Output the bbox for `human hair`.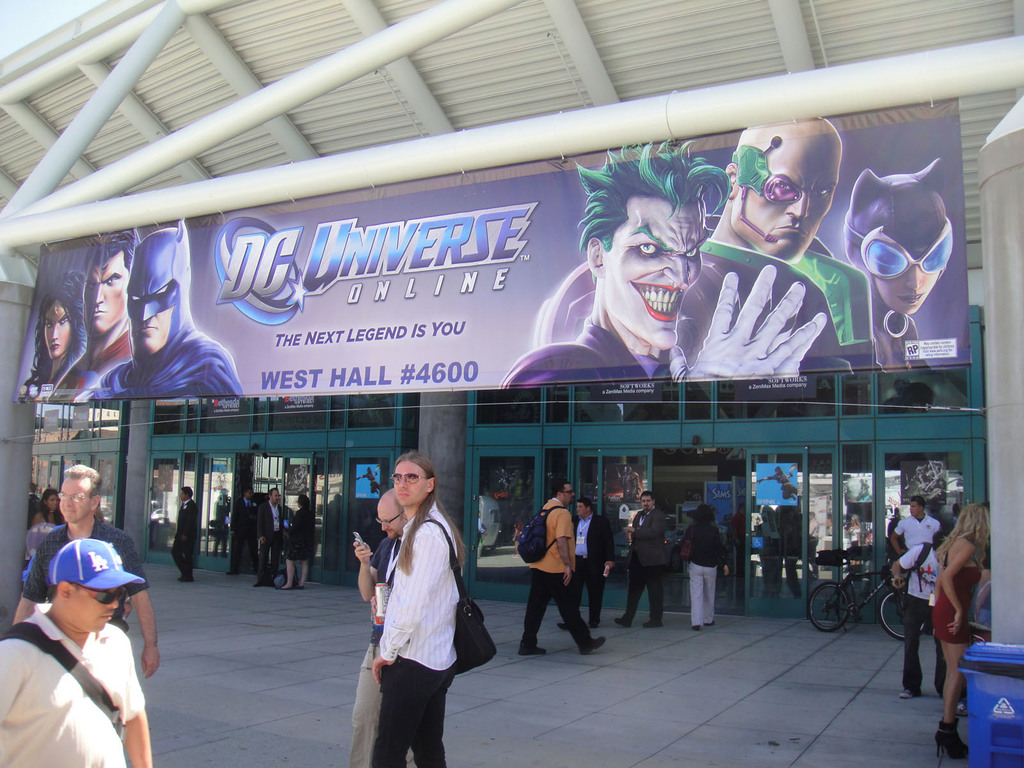
<bbox>299, 495, 310, 511</bbox>.
